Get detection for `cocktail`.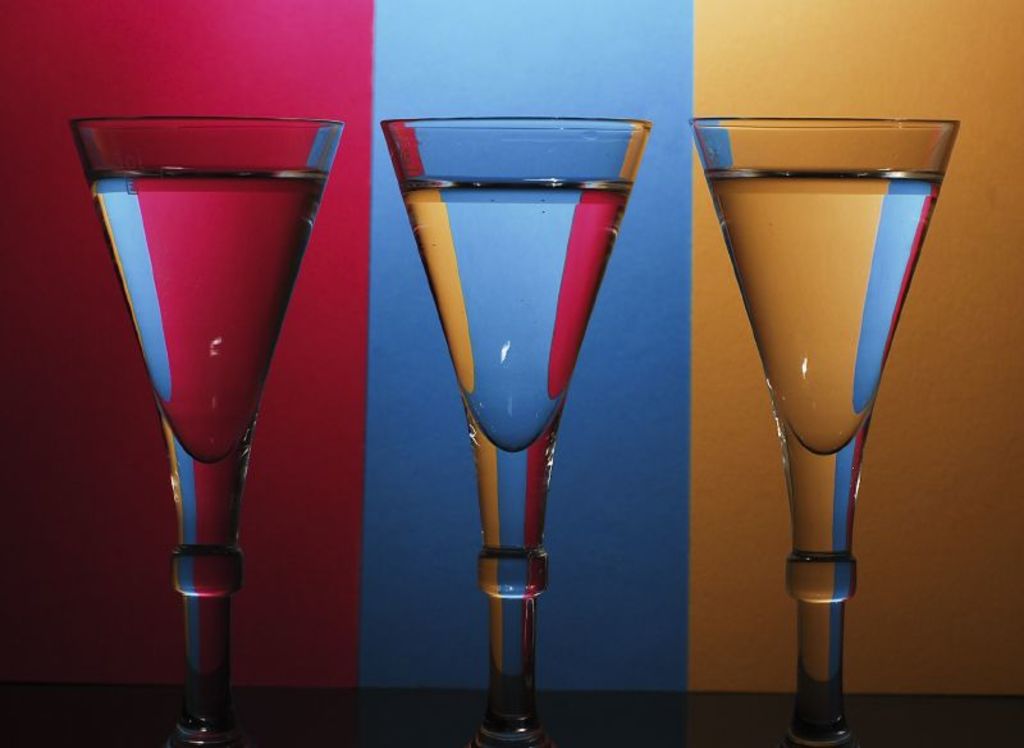
Detection: l=384, t=122, r=652, b=747.
